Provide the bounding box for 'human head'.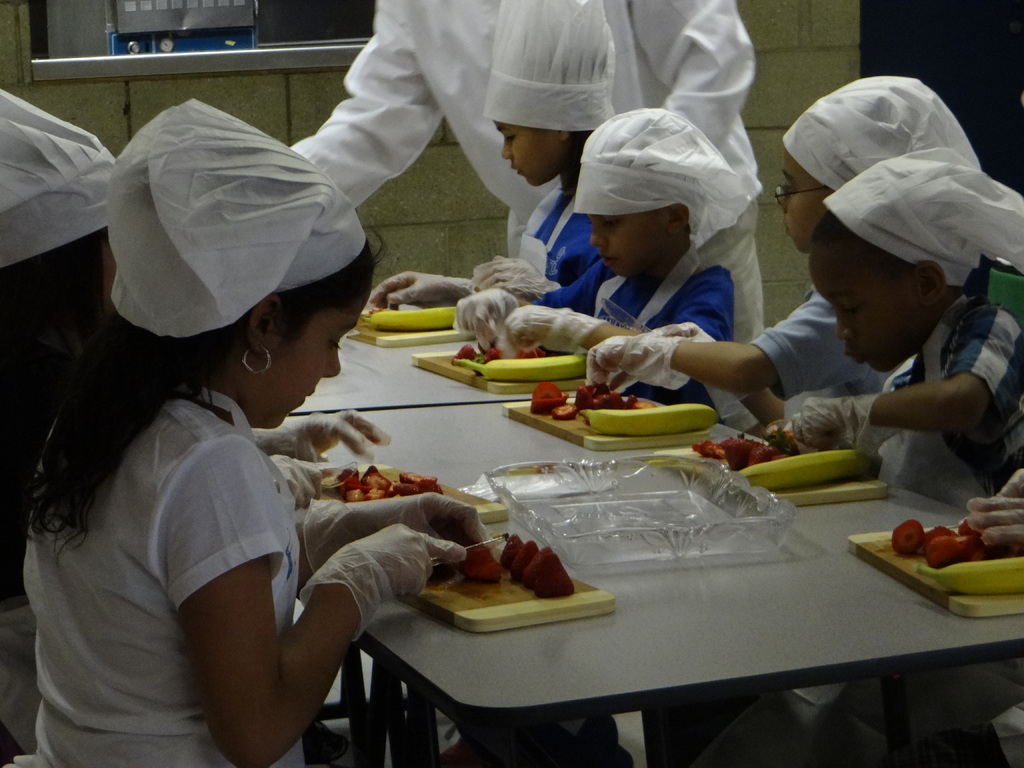
{"x1": 109, "y1": 98, "x2": 372, "y2": 434}.
